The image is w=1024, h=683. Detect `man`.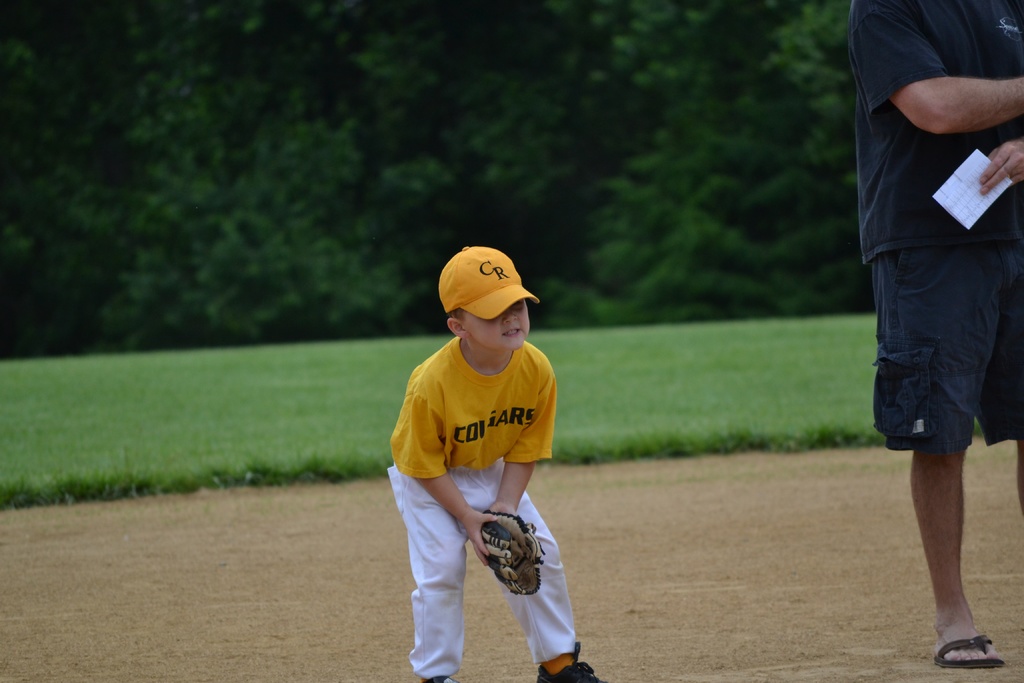
Detection: 845, 0, 1023, 636.
